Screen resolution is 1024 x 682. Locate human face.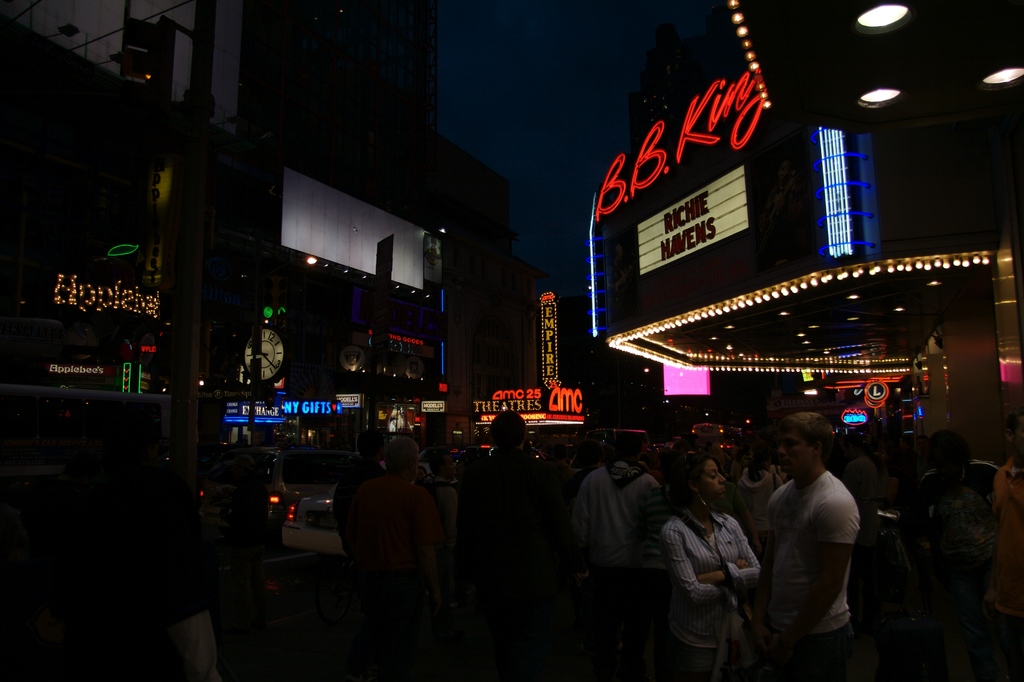
detection(915, 438, 928, 451).
